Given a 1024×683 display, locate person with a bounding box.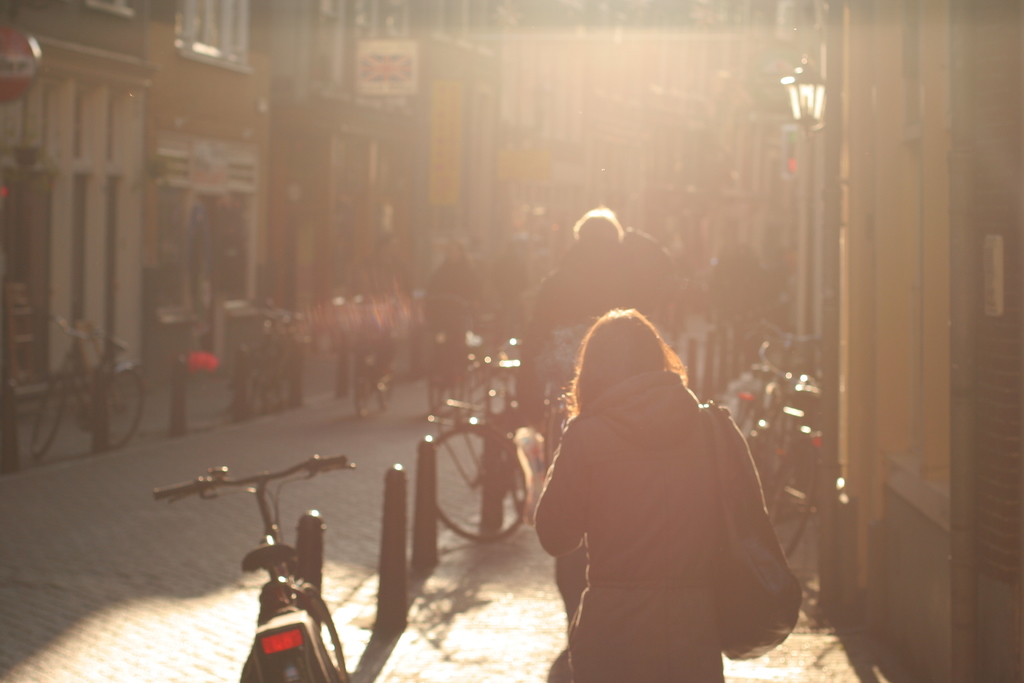
Located: <bbox>532, 202, 690, 470</bbox>.
